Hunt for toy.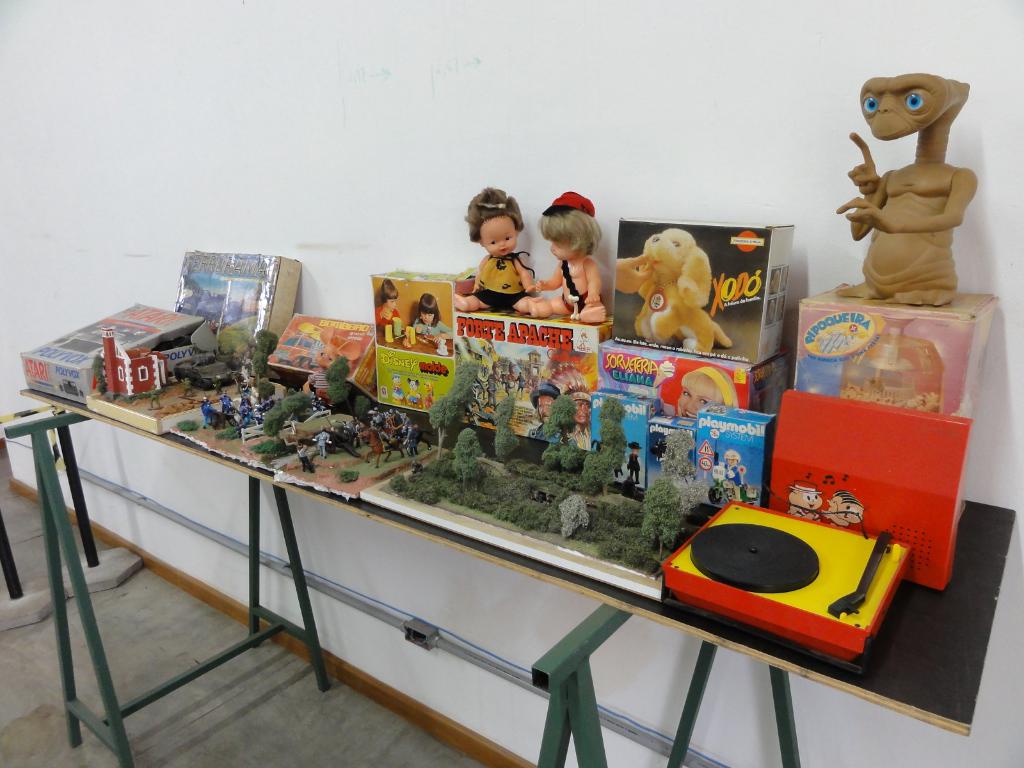
Hunted down at bbox=[300, 446, 315, 474].
